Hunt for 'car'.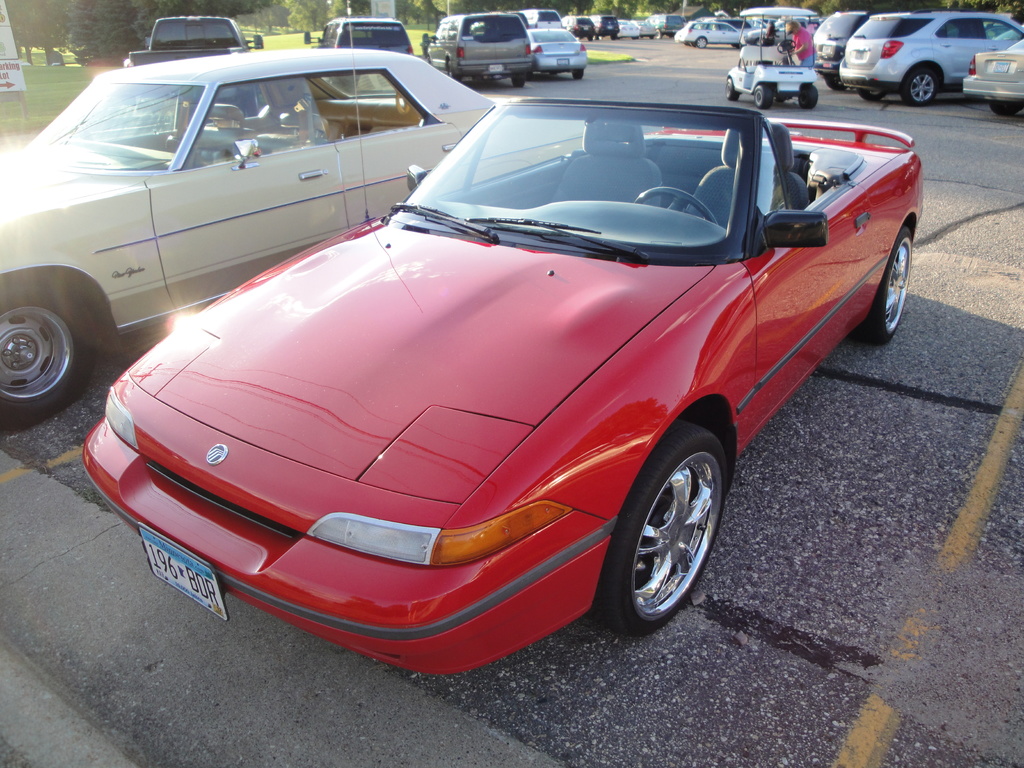
Hunted down at (593, 16, 622, 40).
